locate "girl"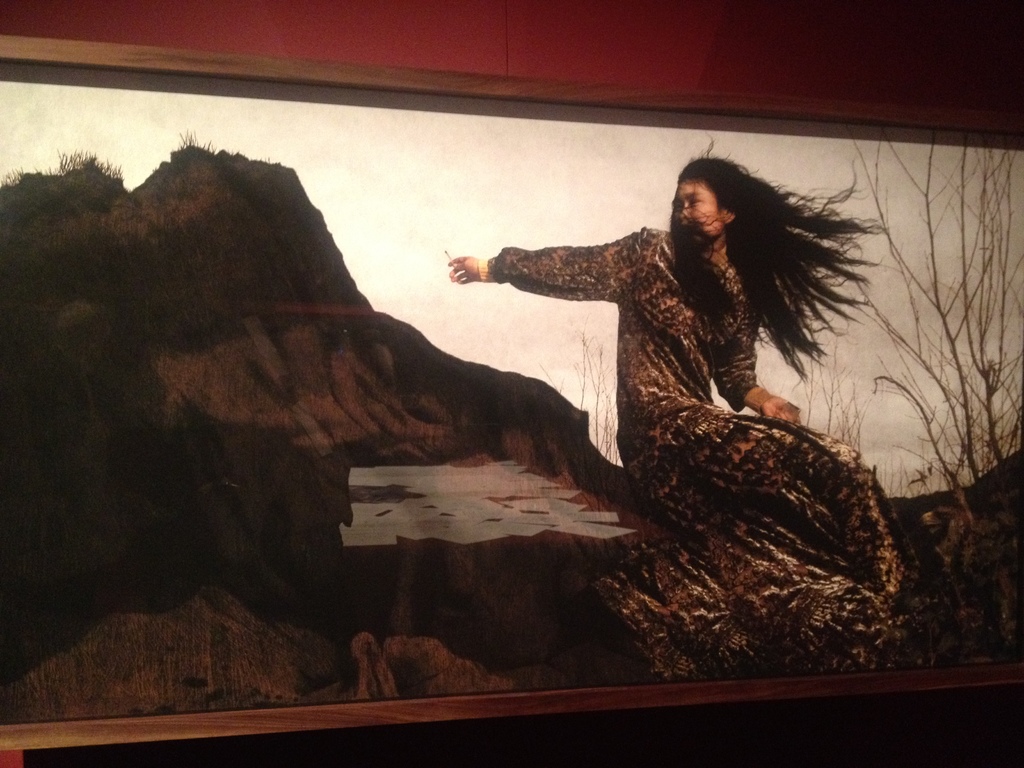
l=444, t=132, r=1022, b=684
